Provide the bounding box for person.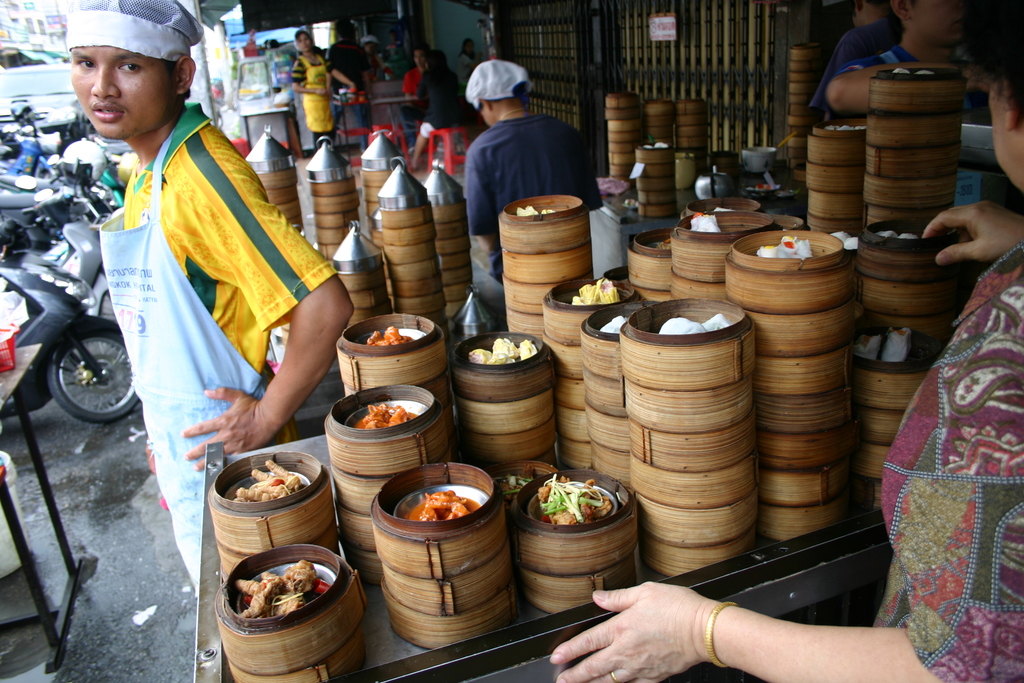
Rect(283, 28, 348, 162).
